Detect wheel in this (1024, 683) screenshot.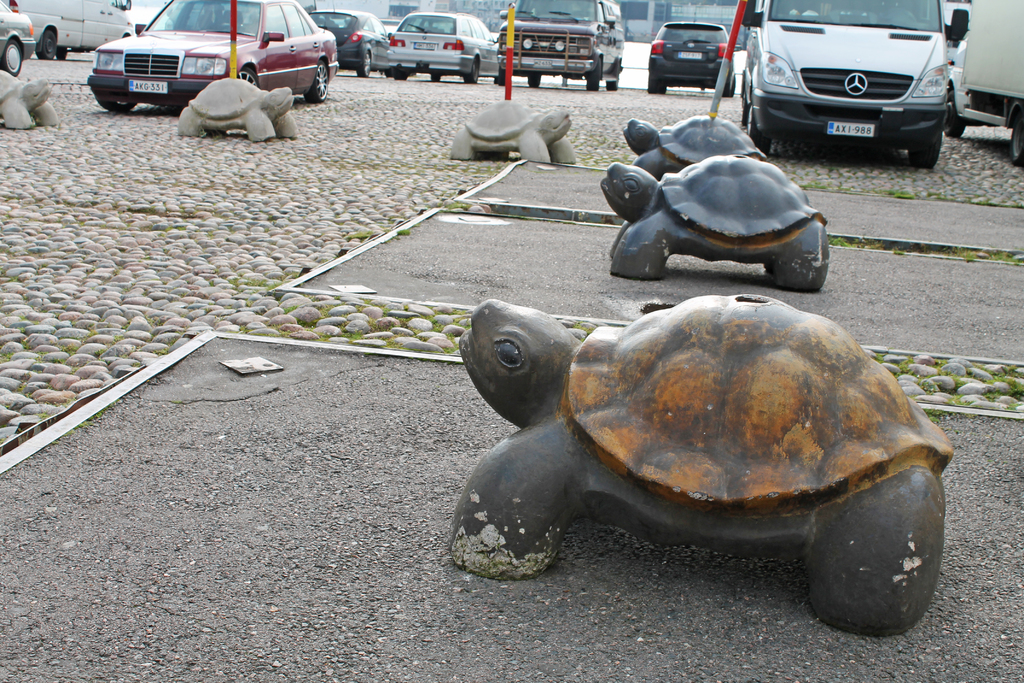
Detection: <bbox>389, 63, 400, 80</bbox>.
